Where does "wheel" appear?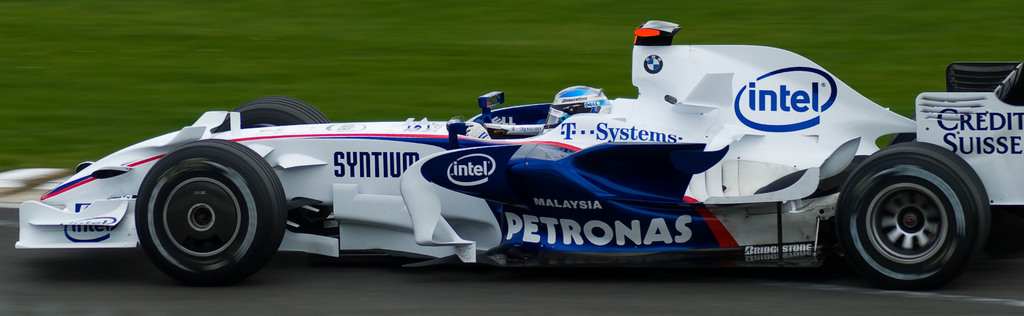
Appears at <region>221, 95, 328, 130</region>.
